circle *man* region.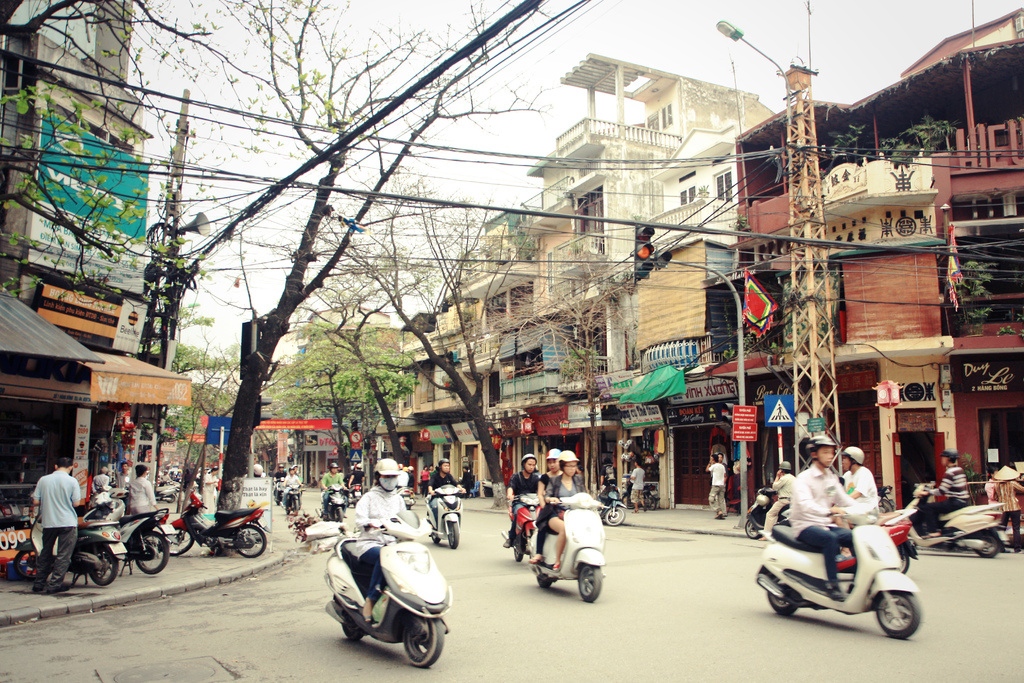
Region: [x1=492, y1=452, x2=541, y2=548].
